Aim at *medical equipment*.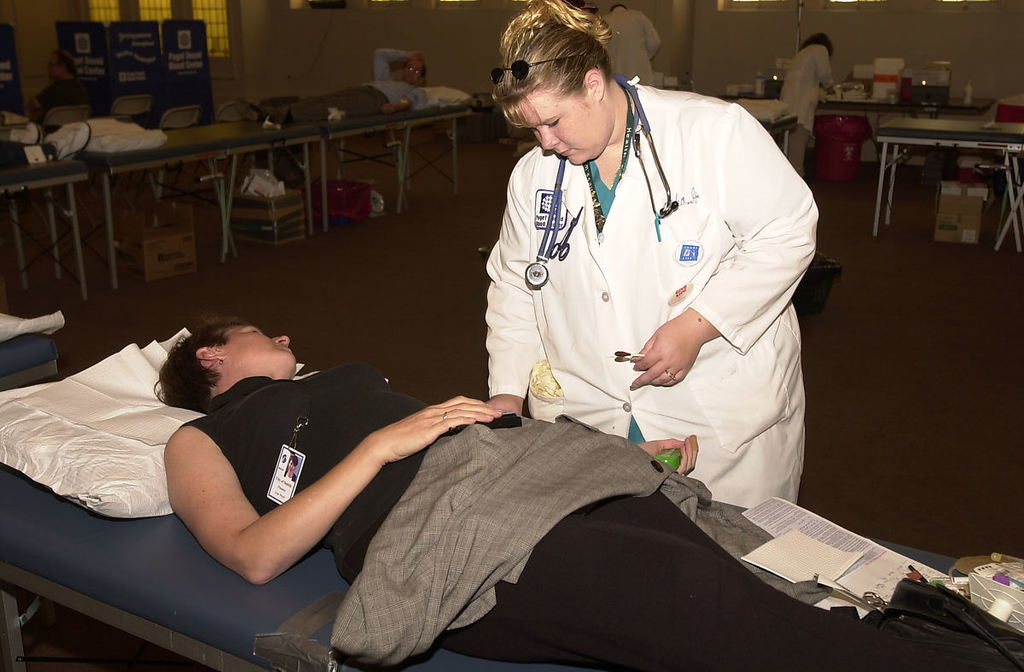
Aimed at bbox(731, 96, 797, 163).
